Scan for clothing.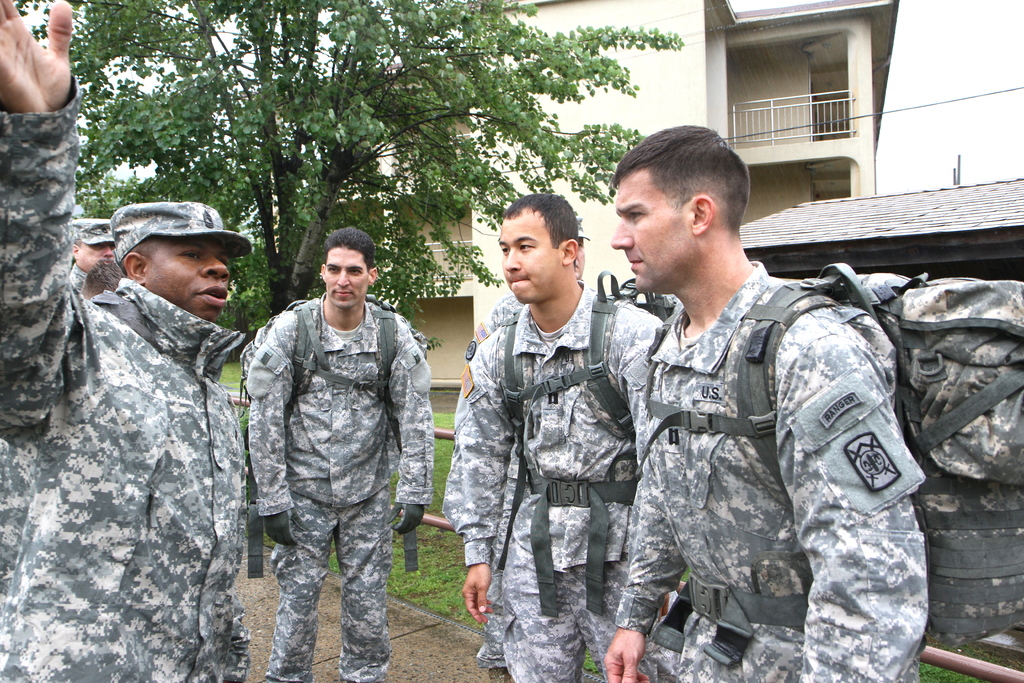
Scan result: 446 273 666 682.
